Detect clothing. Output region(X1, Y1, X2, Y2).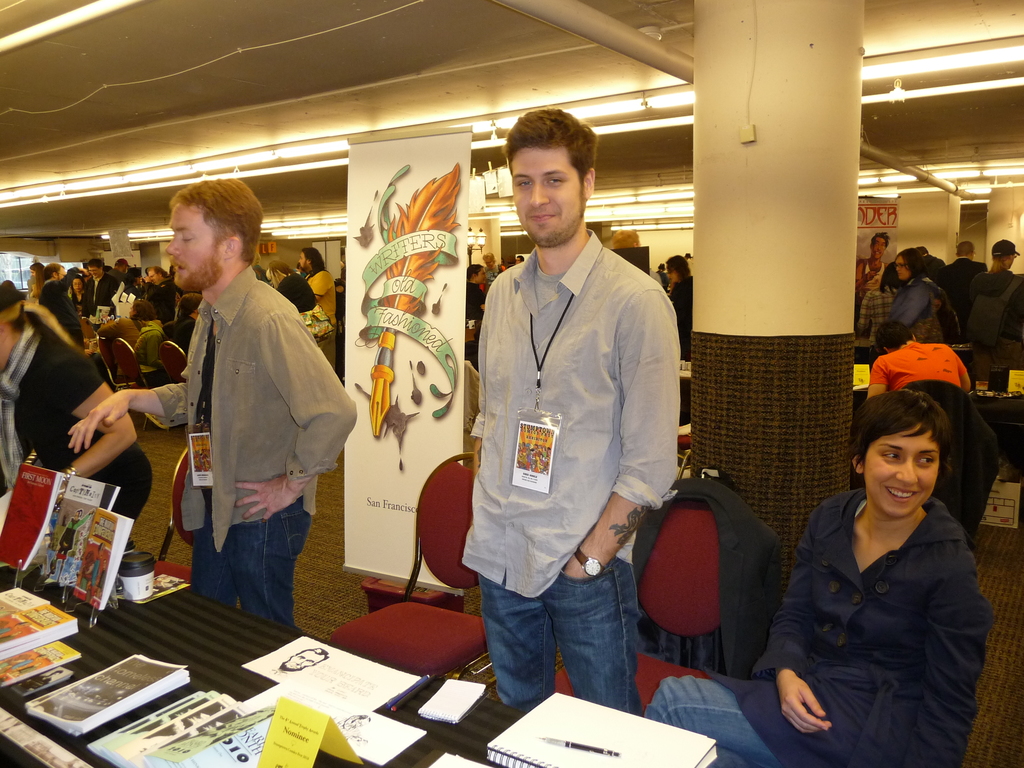
region(94, 250, 124, 307).
